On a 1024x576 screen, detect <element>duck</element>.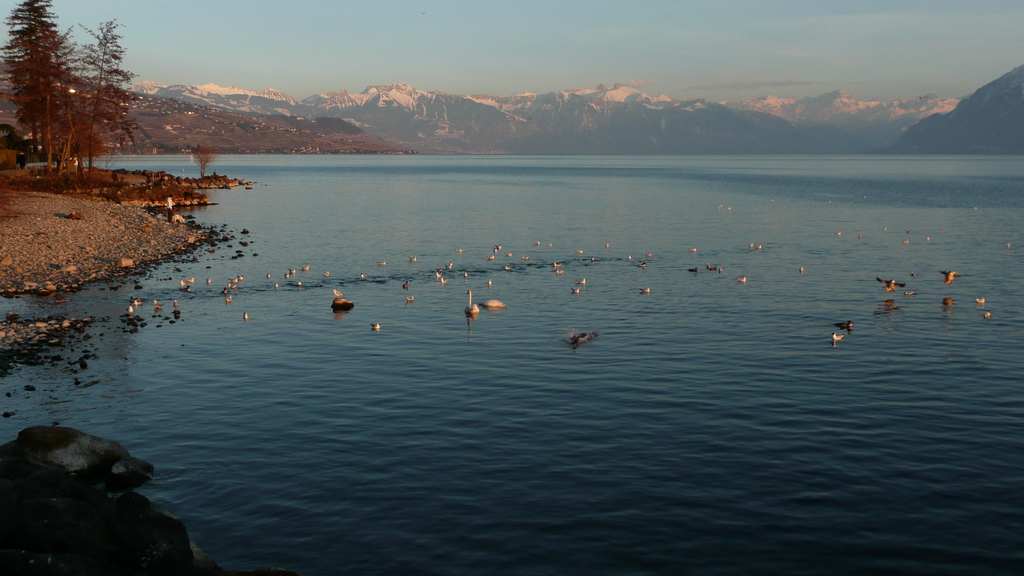
408, 254, 417, 263.
